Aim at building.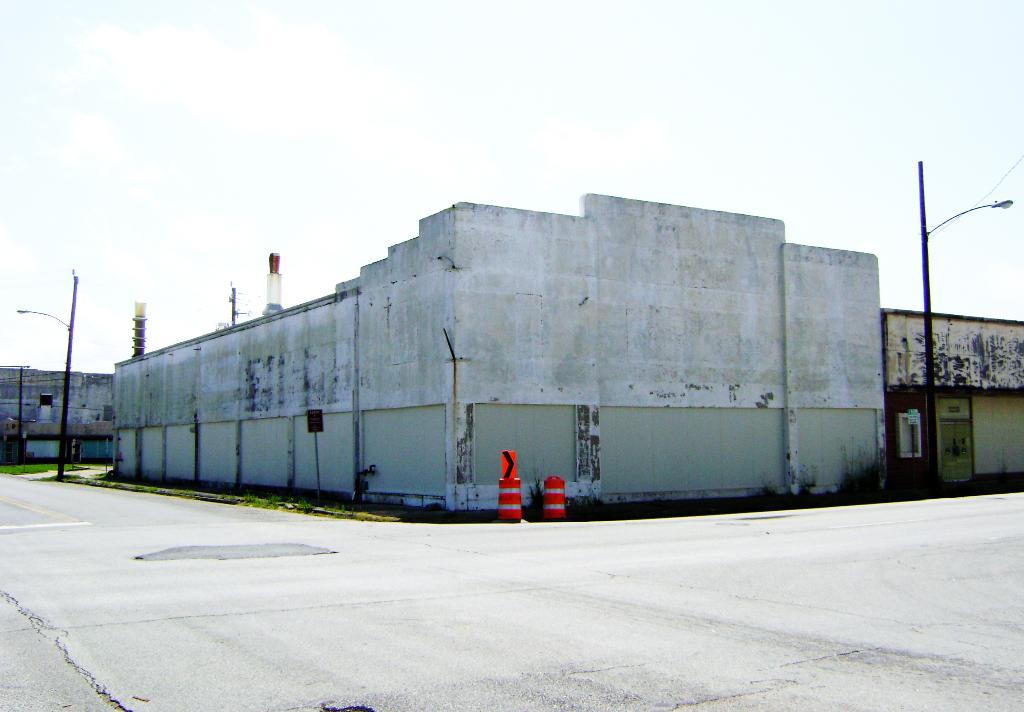
Aimed at bbox=(884, 307, 1023, 495).
